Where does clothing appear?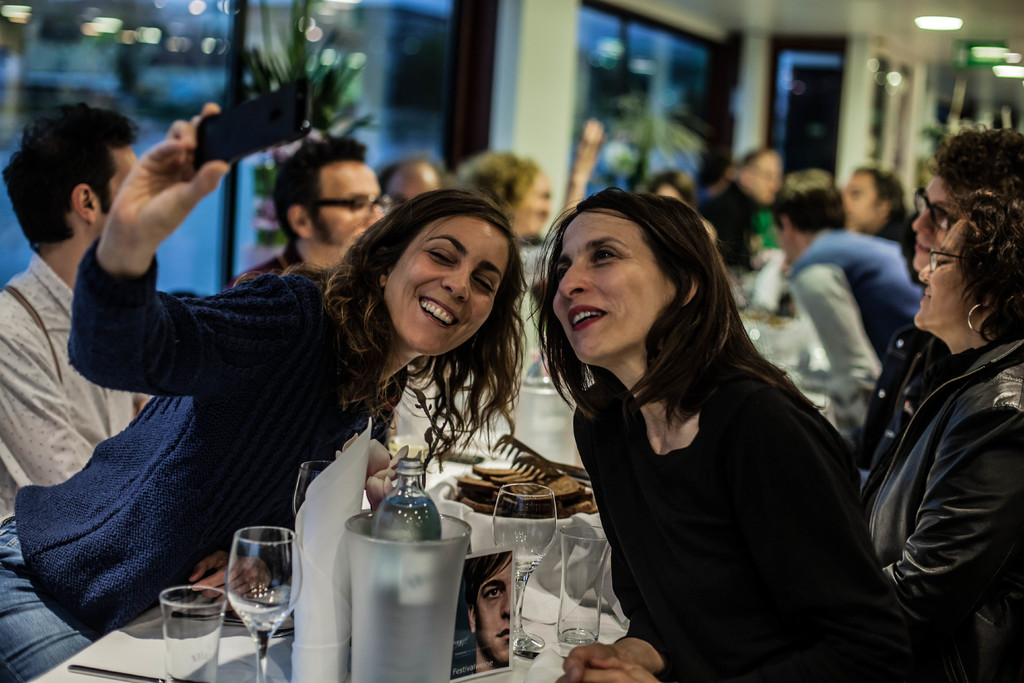
Appears at bbox=(0, 252, 166, 522).
